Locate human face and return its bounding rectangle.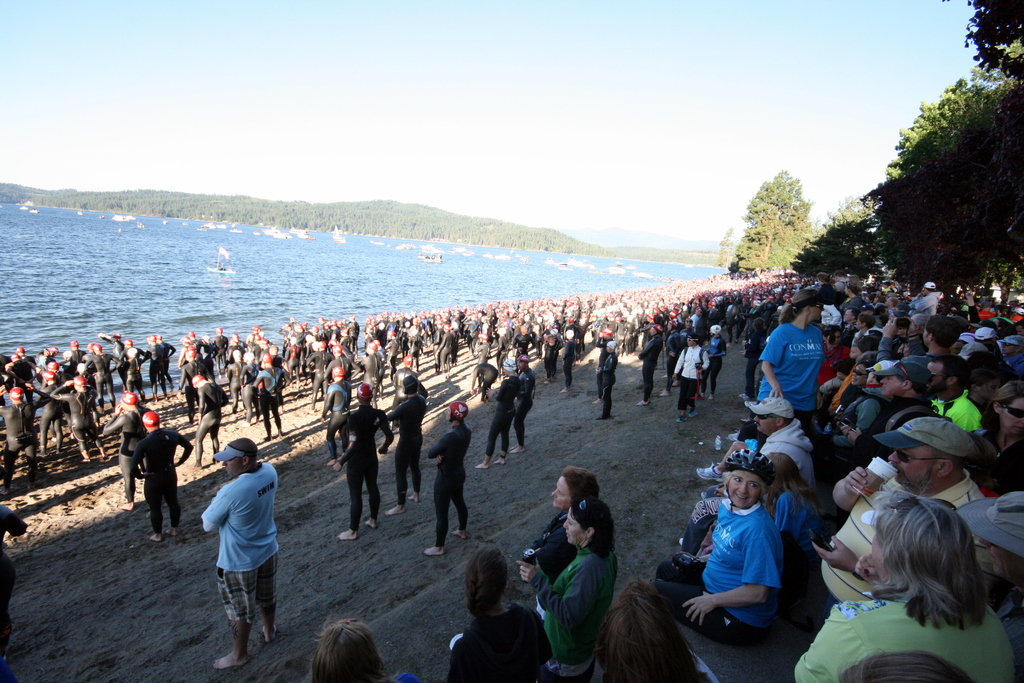
detection(1002, 399, 1023, 436).
